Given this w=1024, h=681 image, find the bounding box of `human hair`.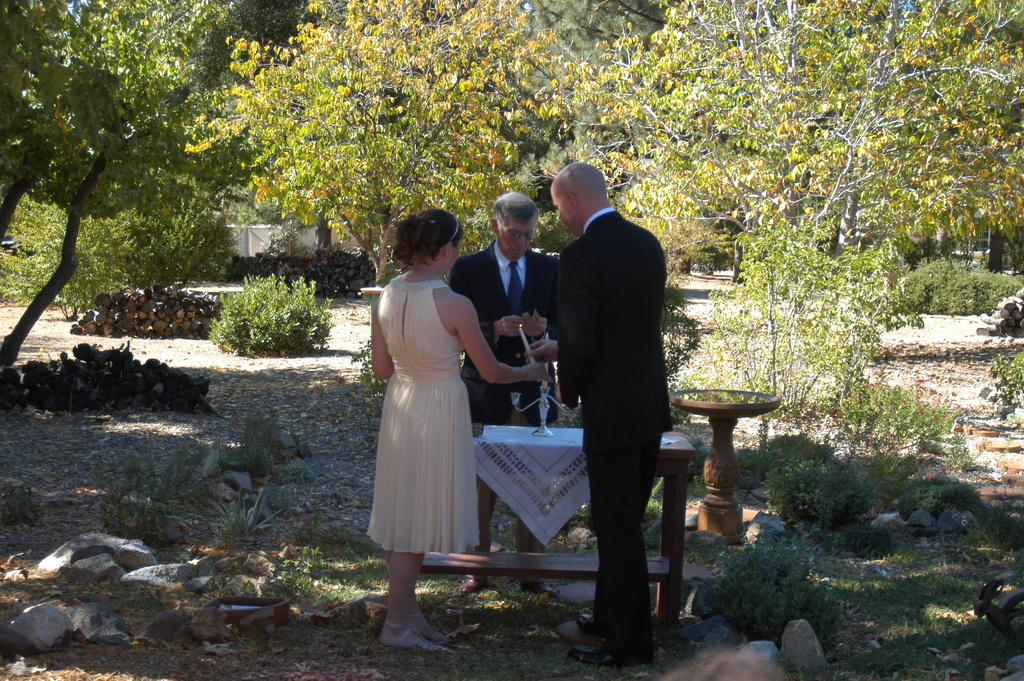
<region>488, 188, 538, 233</region>.
